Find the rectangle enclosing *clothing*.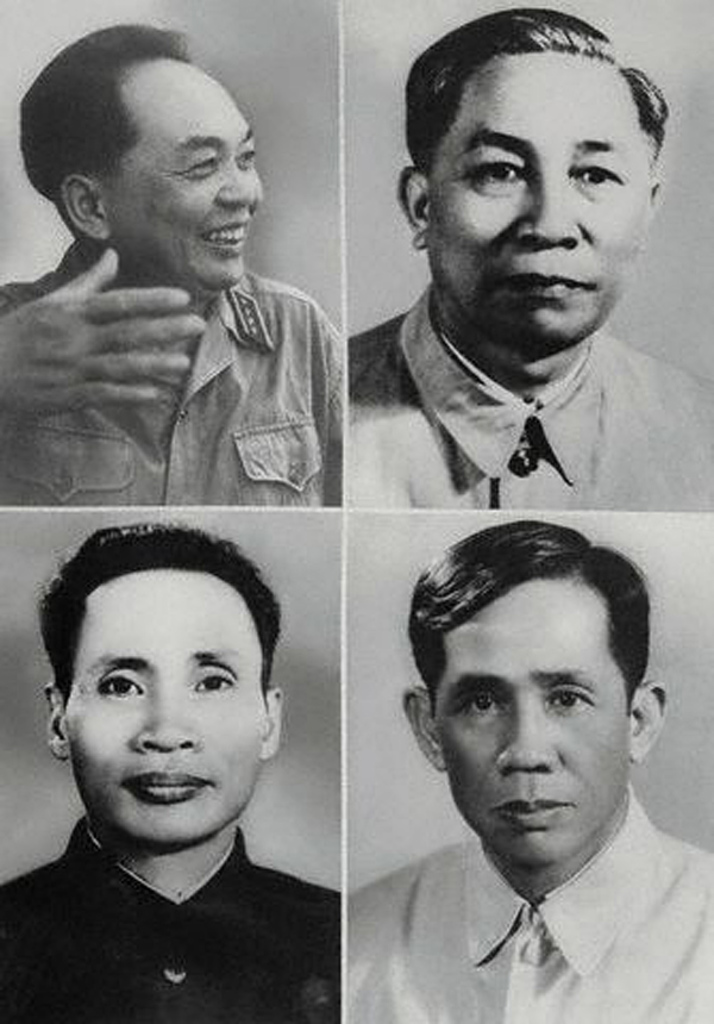
<region>350, 774, 710, 1017</region>.
